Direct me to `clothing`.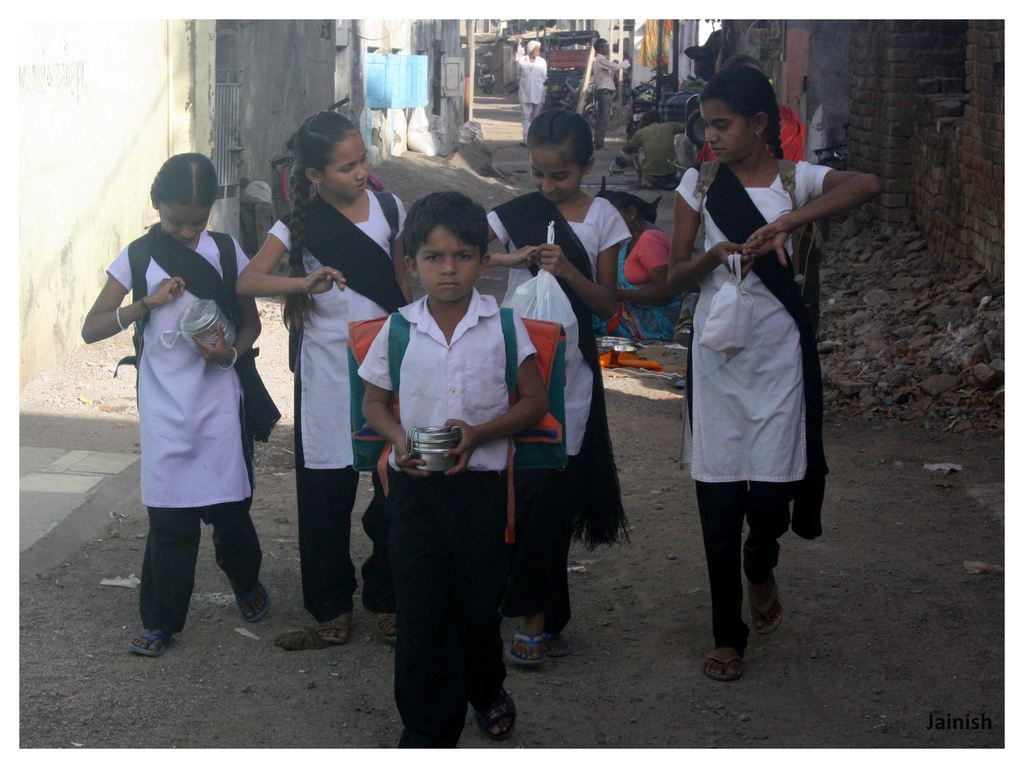
Direction: (left=590, top=52, right=625, bottom=149).
